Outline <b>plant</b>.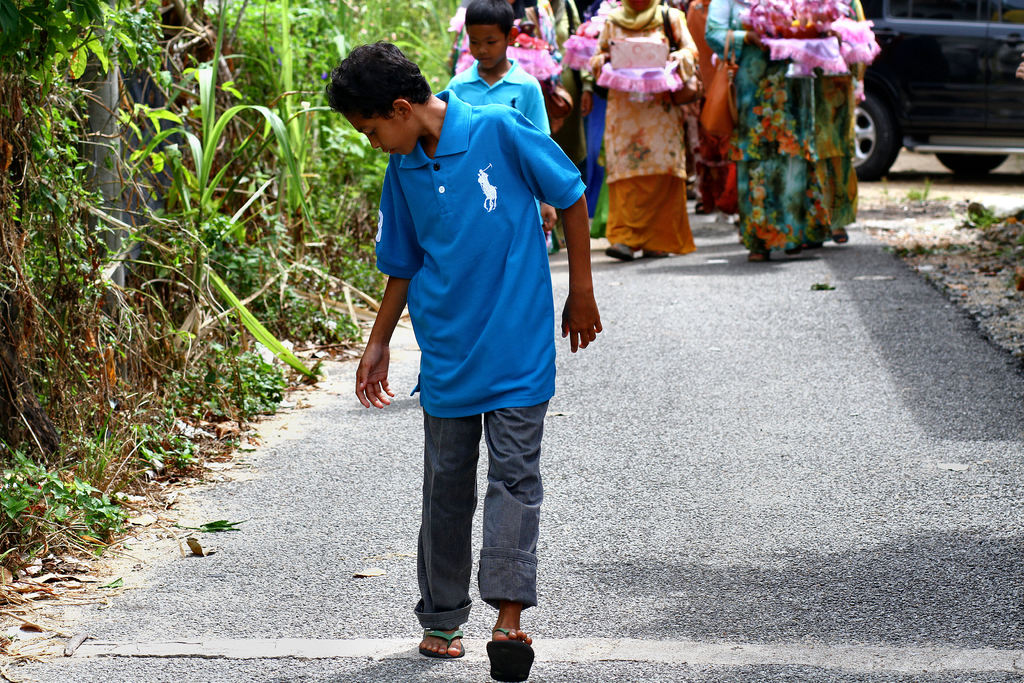
Outline: [x1=109, y1=1, x2=321, y2=381].
